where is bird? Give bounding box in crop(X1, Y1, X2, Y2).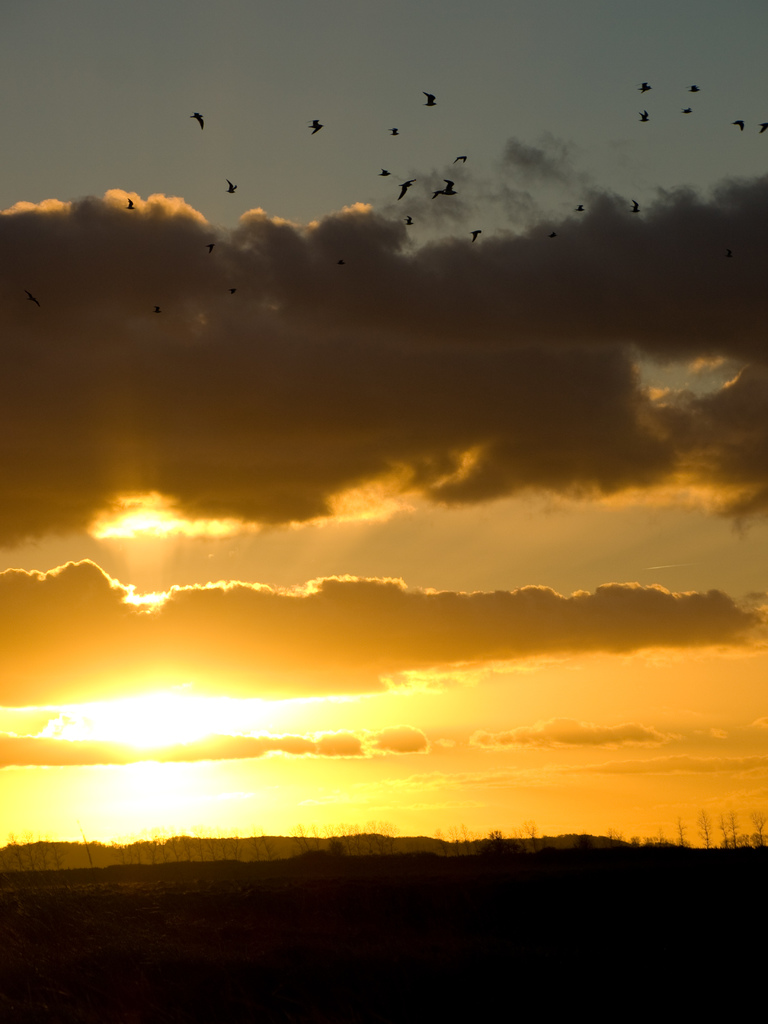
crop(468, 230, 482, 243).
